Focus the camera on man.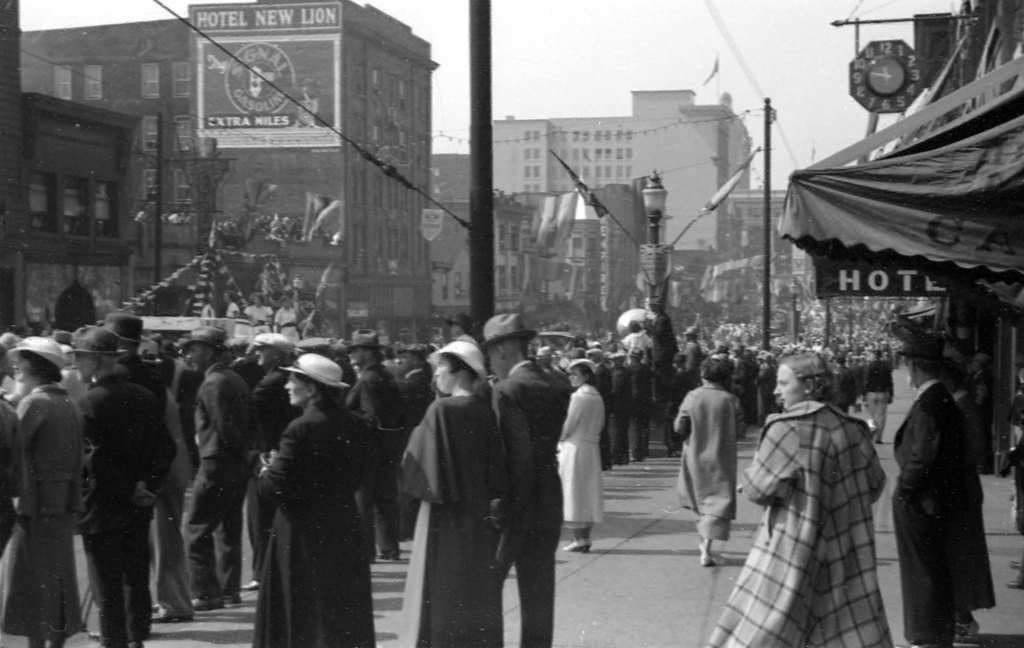
Focus region: select_region(493, 304, 575, 647).
